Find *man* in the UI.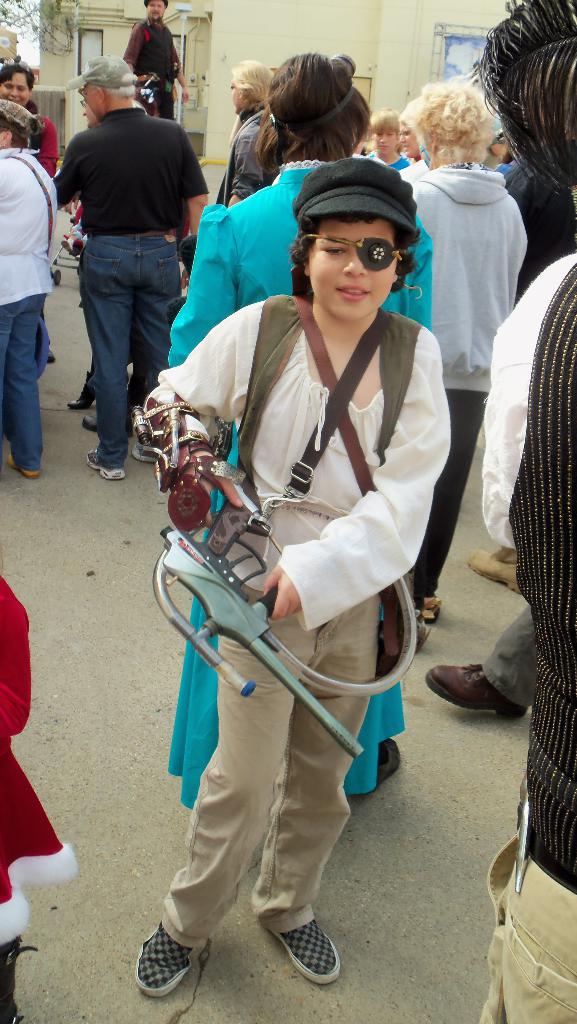
UI element at left=122, top=0, right=193, bottom=121.
